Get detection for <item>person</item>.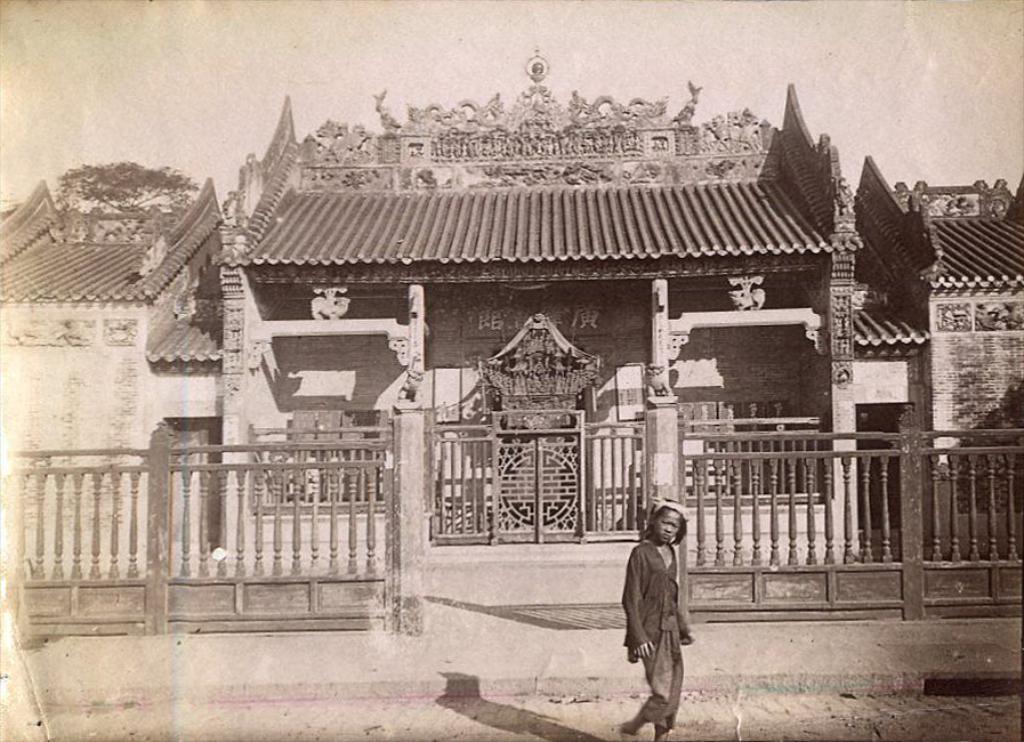
Detection: Rect(620, 497, 698, 741).
